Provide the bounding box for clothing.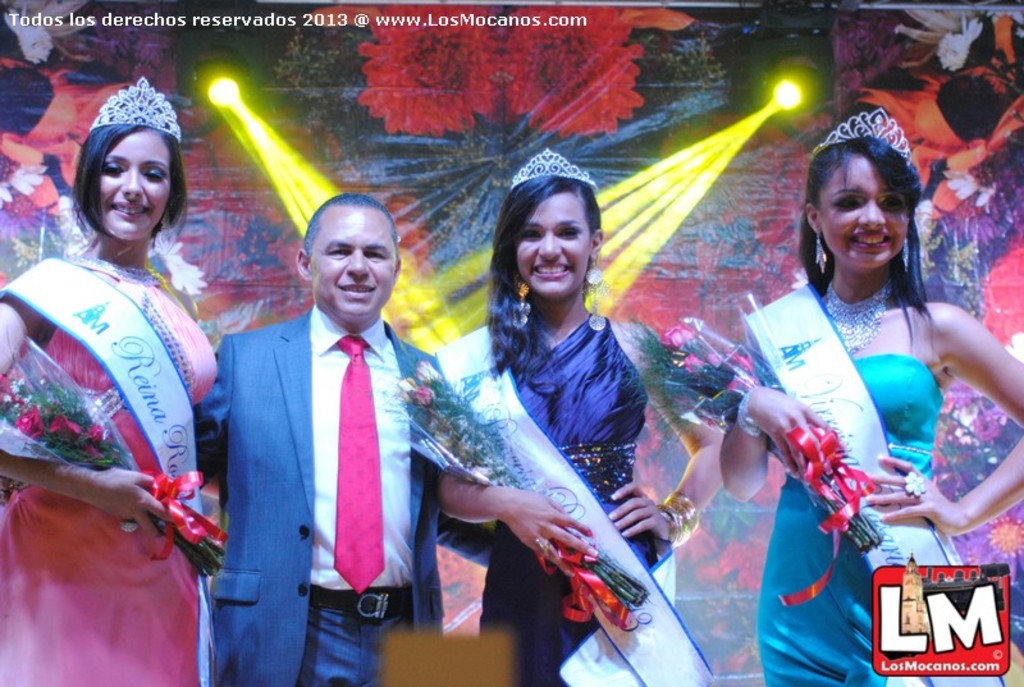
(759,351,943,686).
